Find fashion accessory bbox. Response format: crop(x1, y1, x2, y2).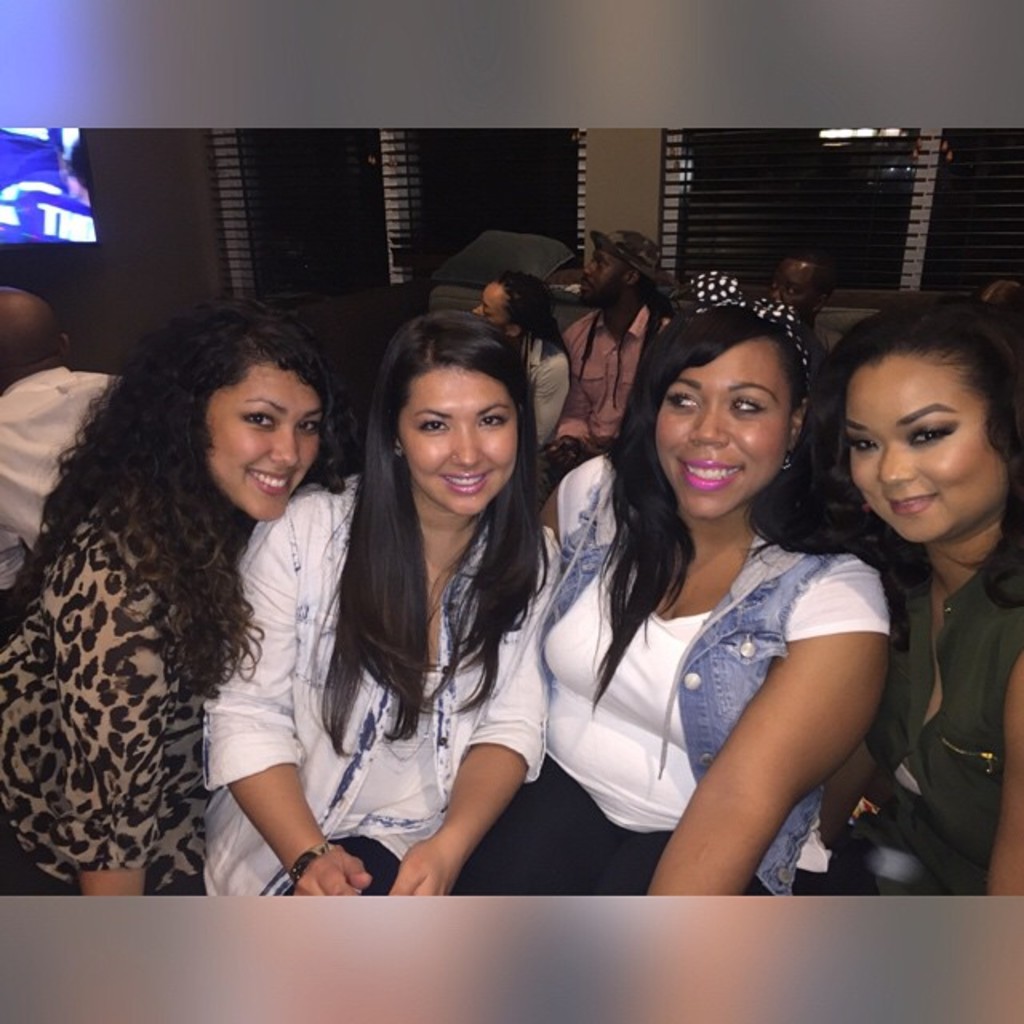
crop(666, 264, 814, 395).
